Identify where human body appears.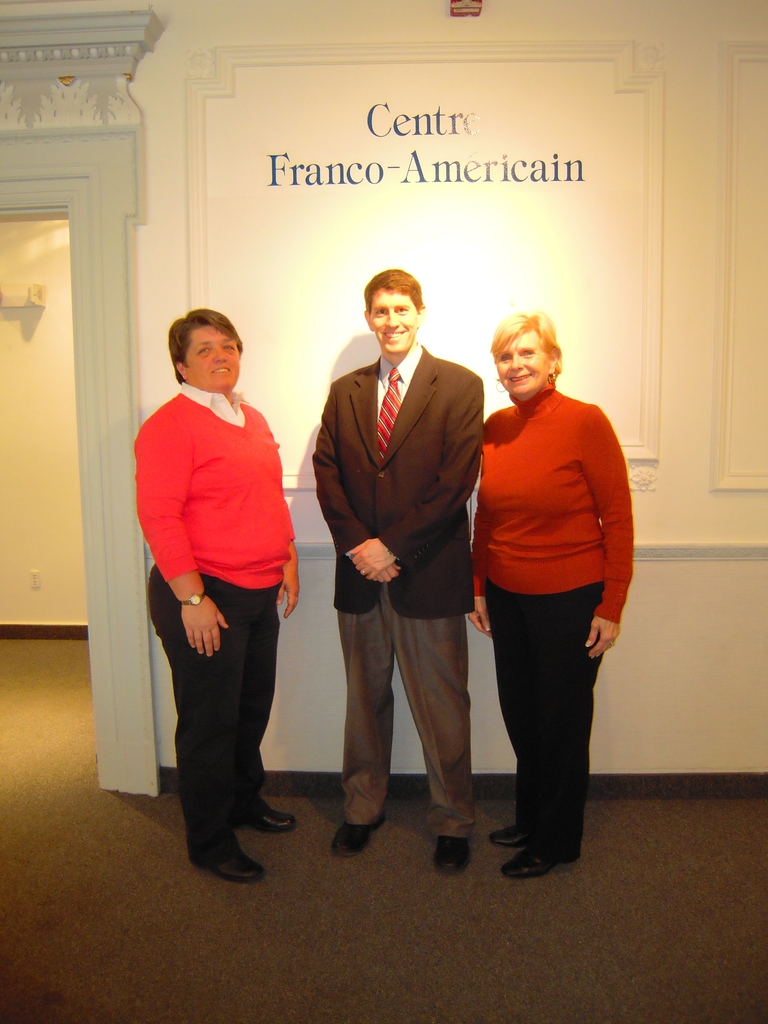
Appears at <region>133, 294, 303, 882</region>.
